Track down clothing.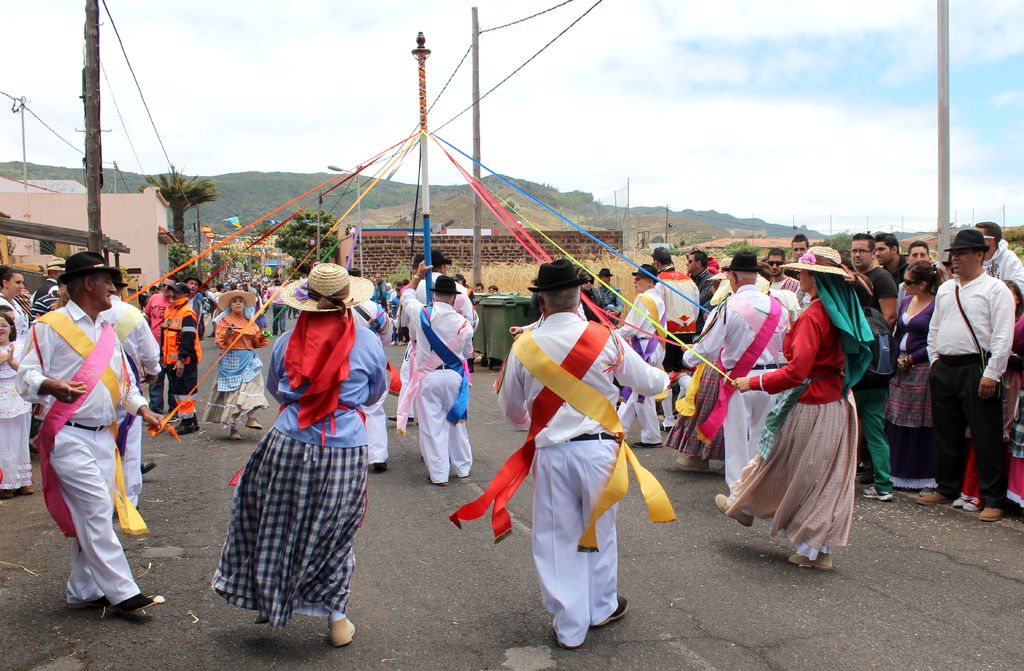
Tracked to {"left": 614, "top": 282, "right": 676, "bottom": 444}.
